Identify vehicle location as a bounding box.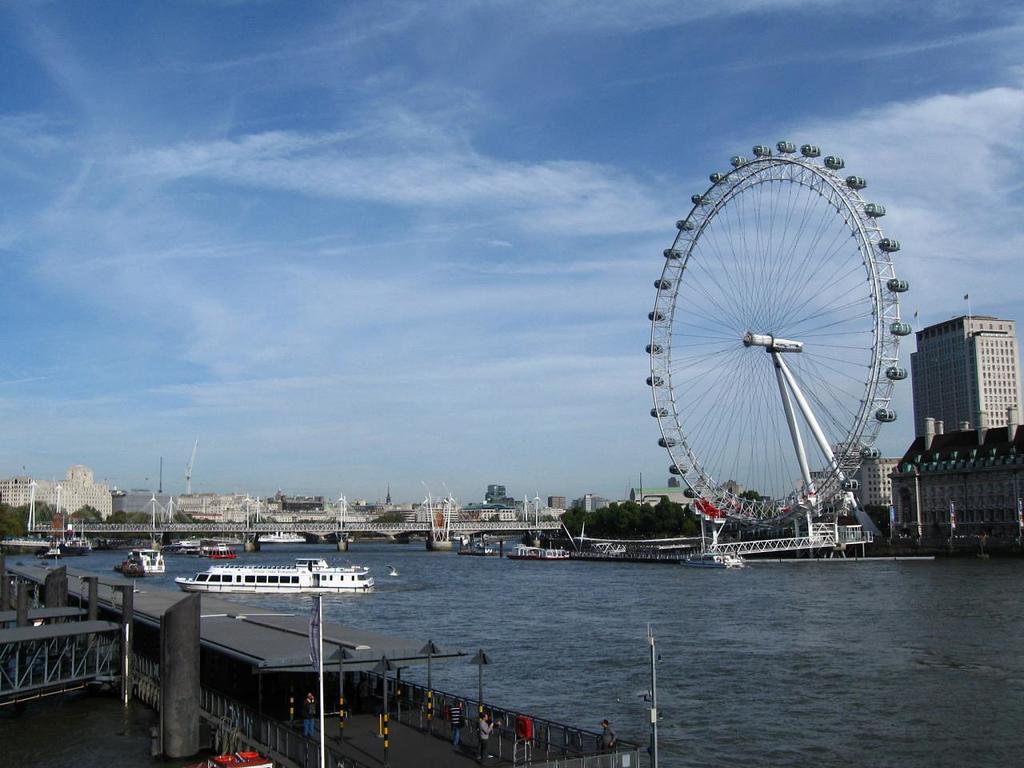
{"left": 255, "top": 526, "right": 315, "bottom": 550}.
